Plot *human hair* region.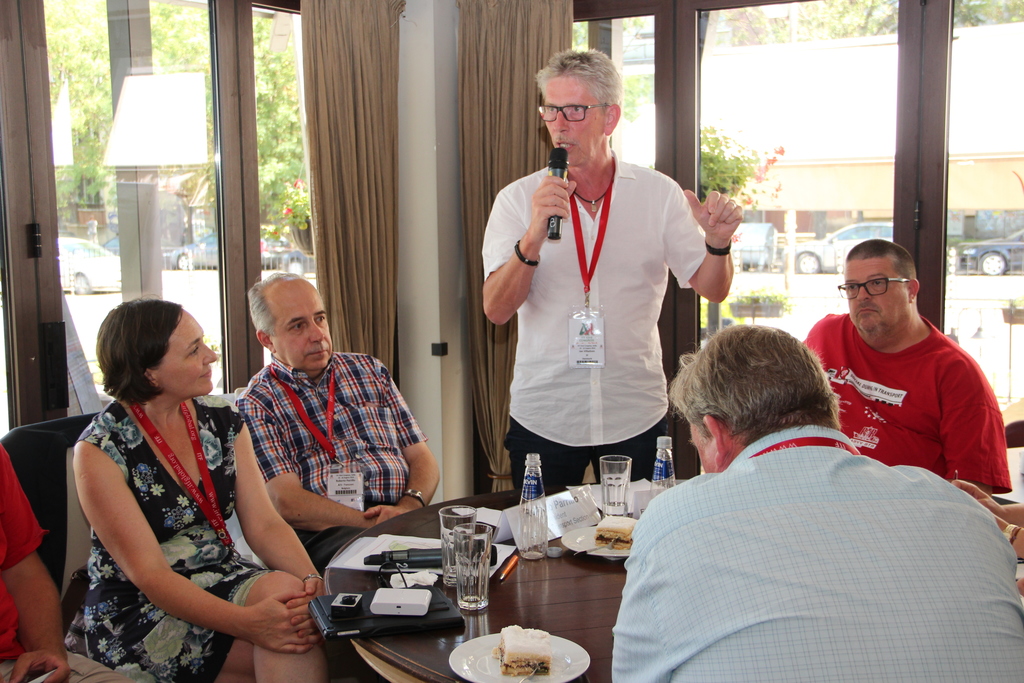
Plotted at x1=671, y1=323, x2=842, y2=444.
